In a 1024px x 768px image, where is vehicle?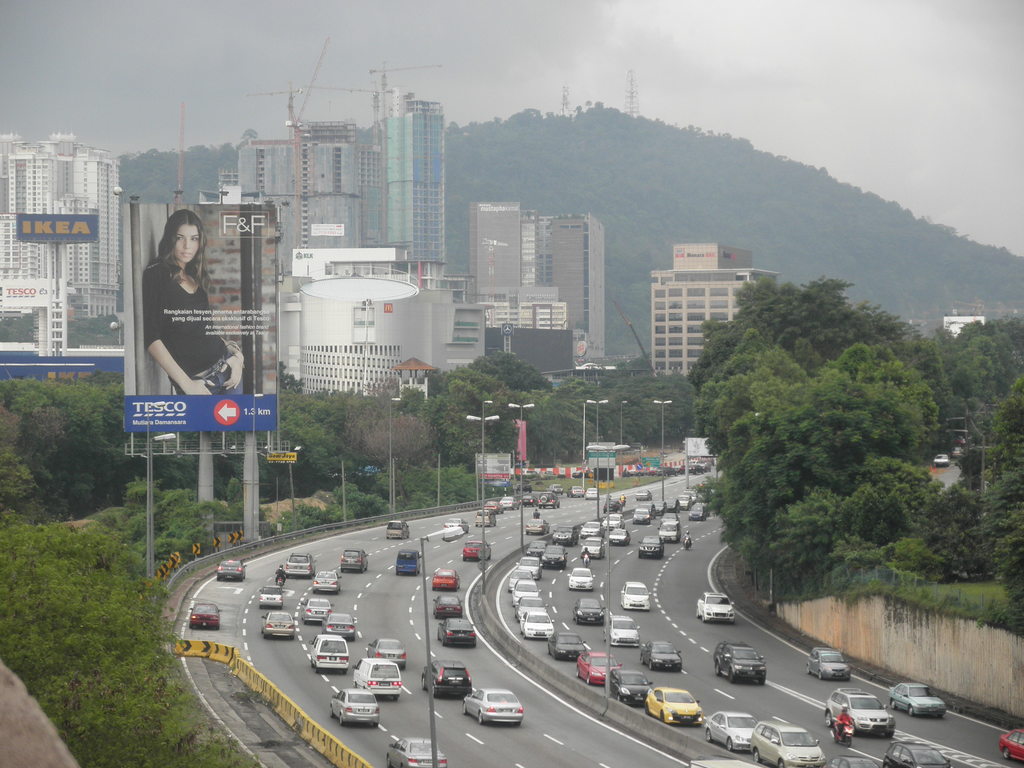
pyautogui.locateOnScreen(538, 490, 563, 511).
